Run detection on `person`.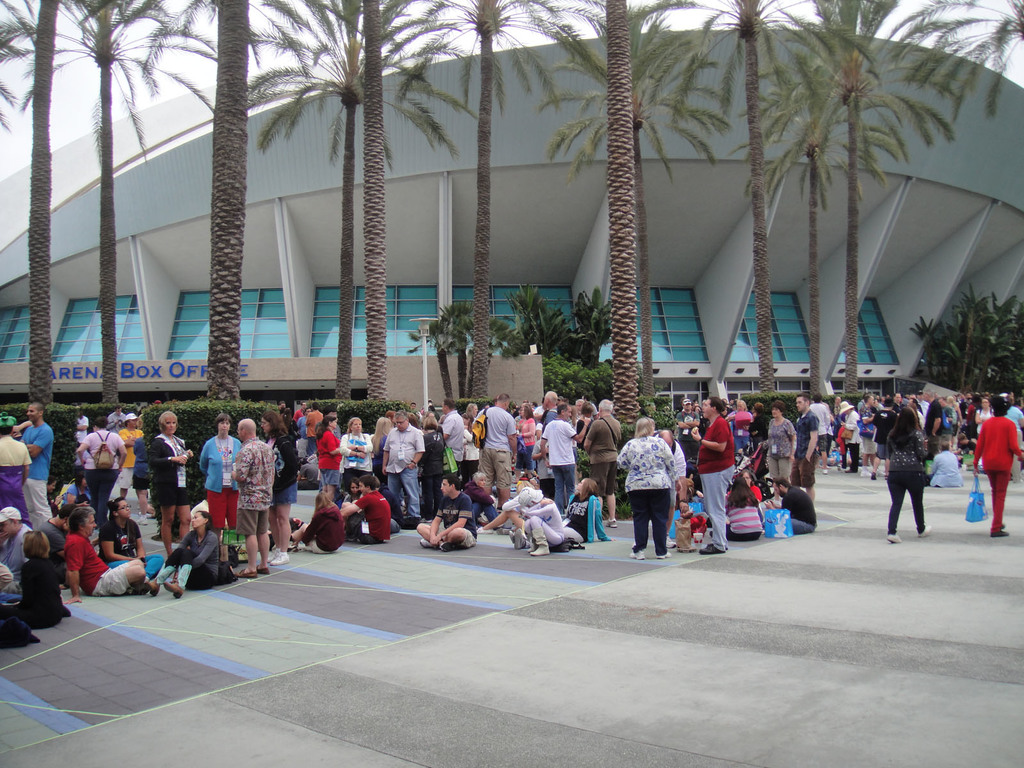
Result: box(728, 474, 767, 544).
